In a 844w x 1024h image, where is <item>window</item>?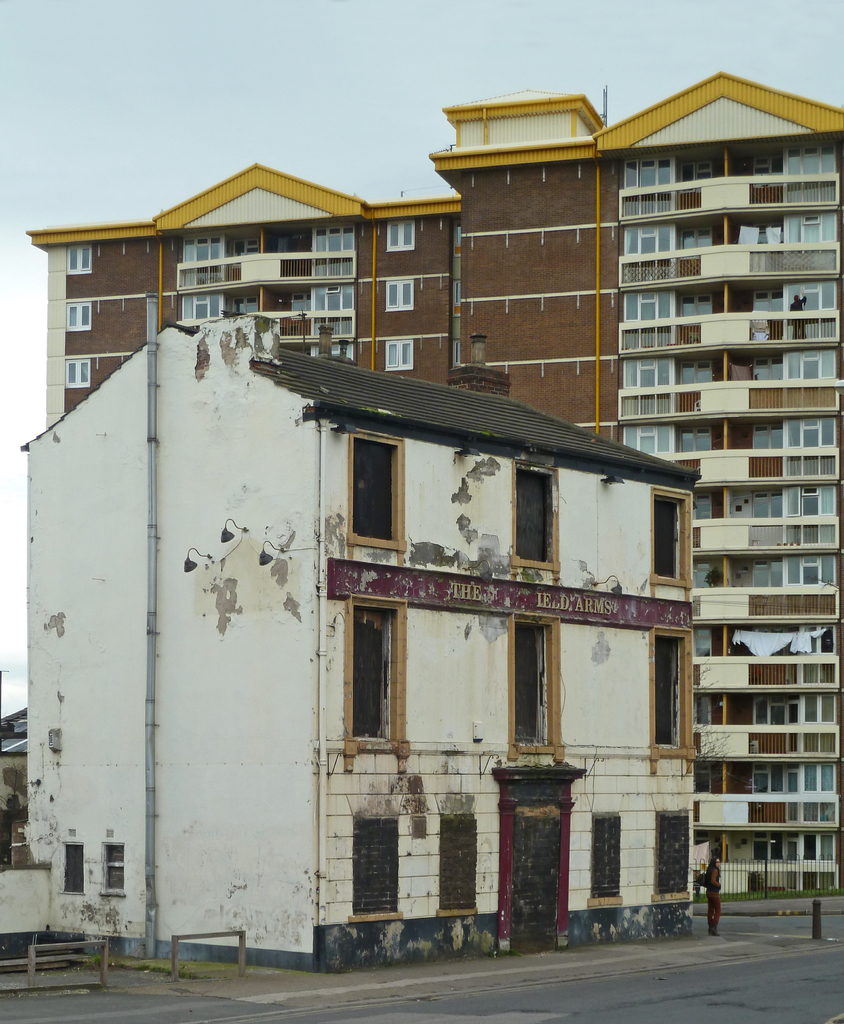
[left=314, top=225, right=355, bottom=252].
